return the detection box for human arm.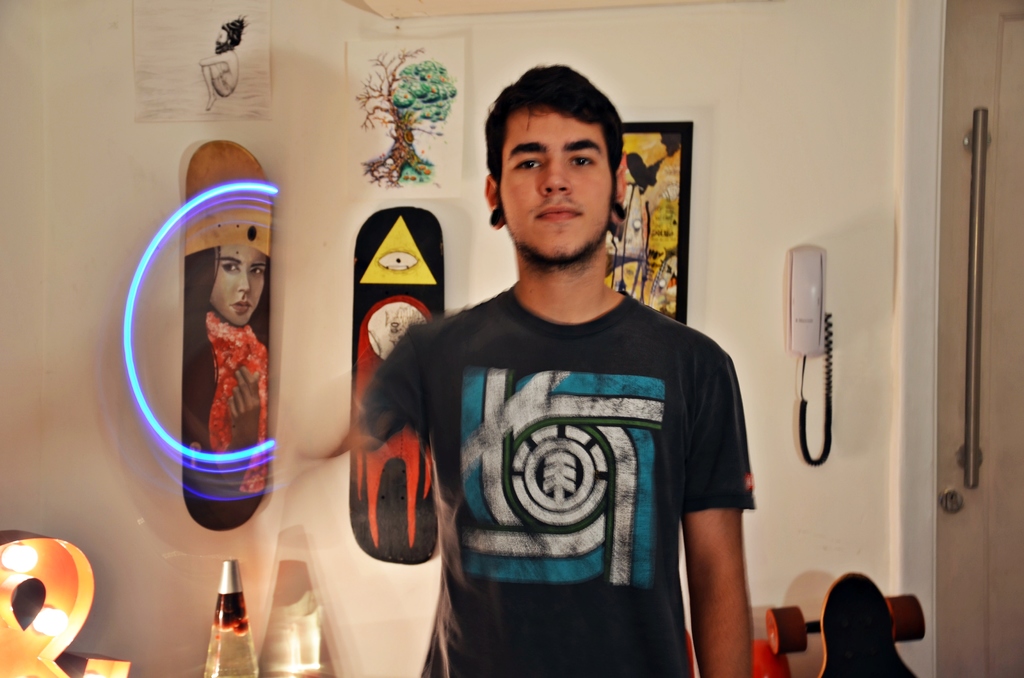
{"left": 685, "top": 401, "right": 761, "bottom": 677}.
